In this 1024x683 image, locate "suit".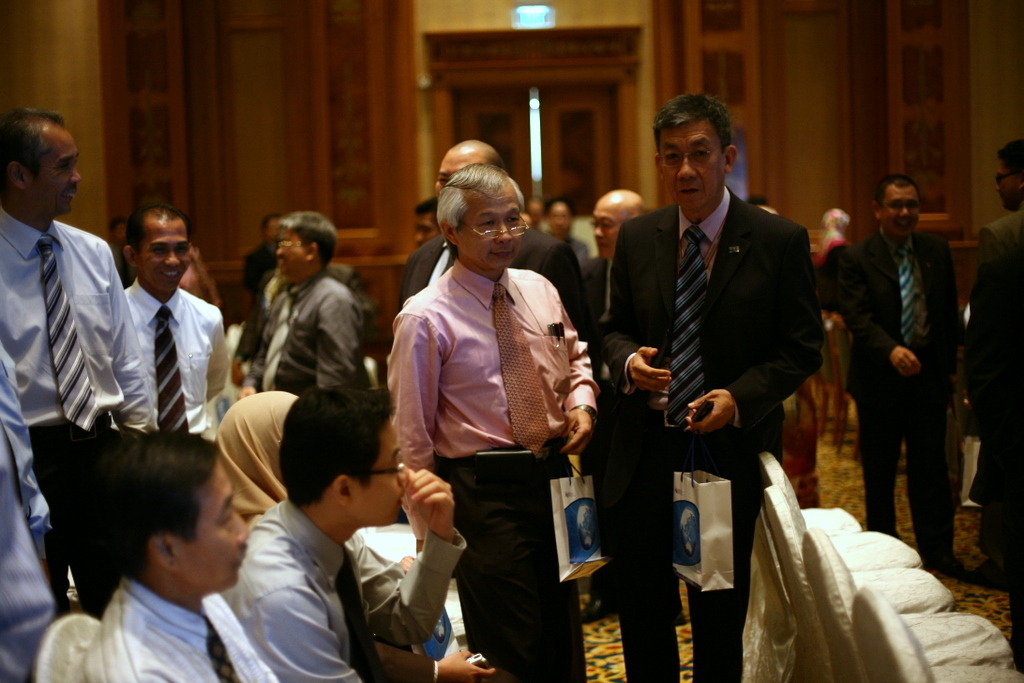
Bounding box: <region>591, 183, 825, 682</region>.
